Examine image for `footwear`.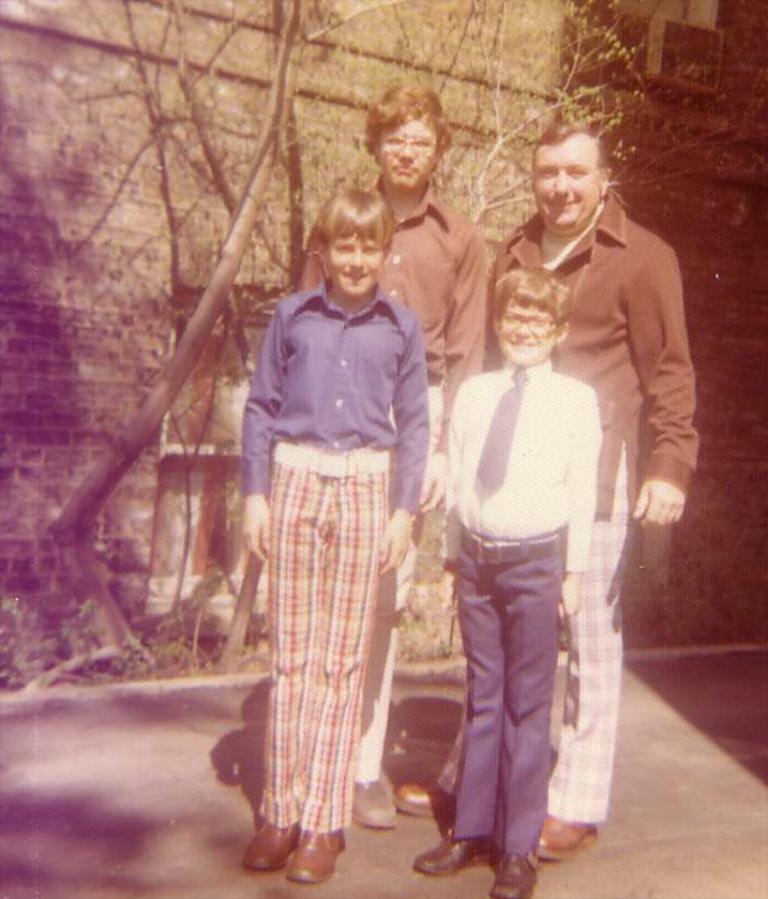
Examination result: <region>284, 823, 349, 887</region>.
